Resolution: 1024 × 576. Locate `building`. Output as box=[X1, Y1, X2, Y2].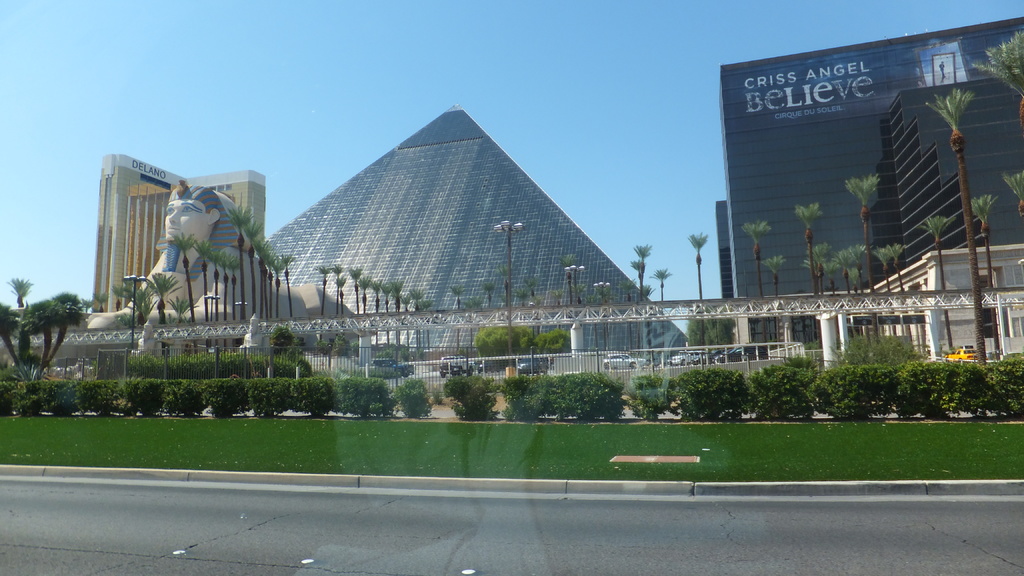
box=[714, 13, 1023, 351].
